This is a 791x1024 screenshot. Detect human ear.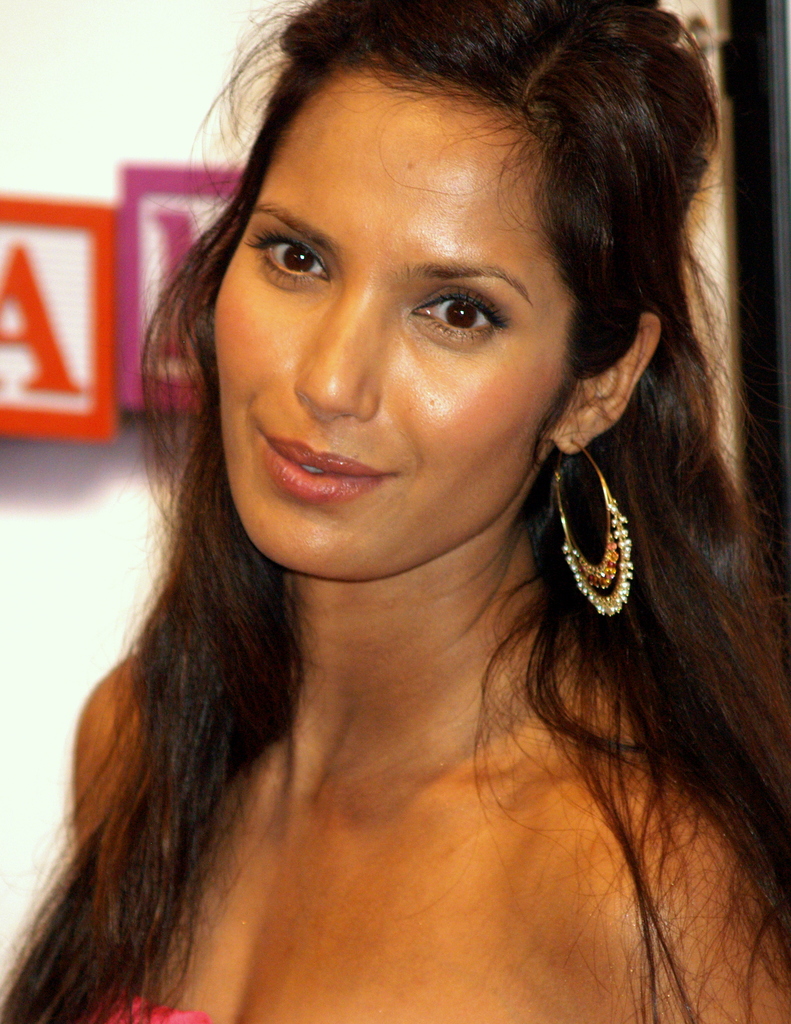
x1=545, y1=311, x2=659, y2=456.
